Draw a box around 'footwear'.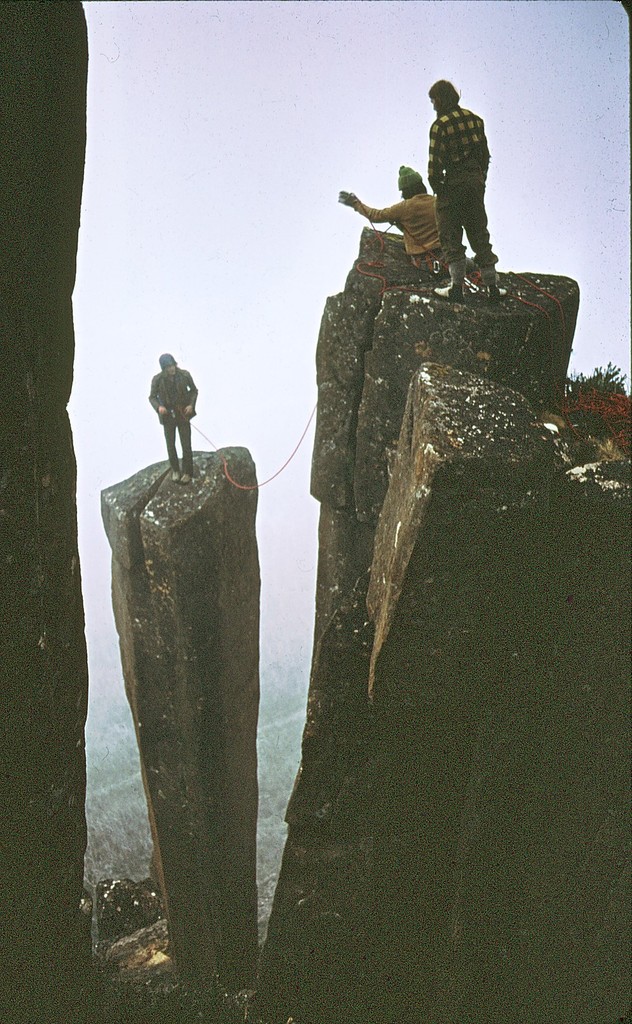
[left=429, top=280, right=464, bottom=301].
